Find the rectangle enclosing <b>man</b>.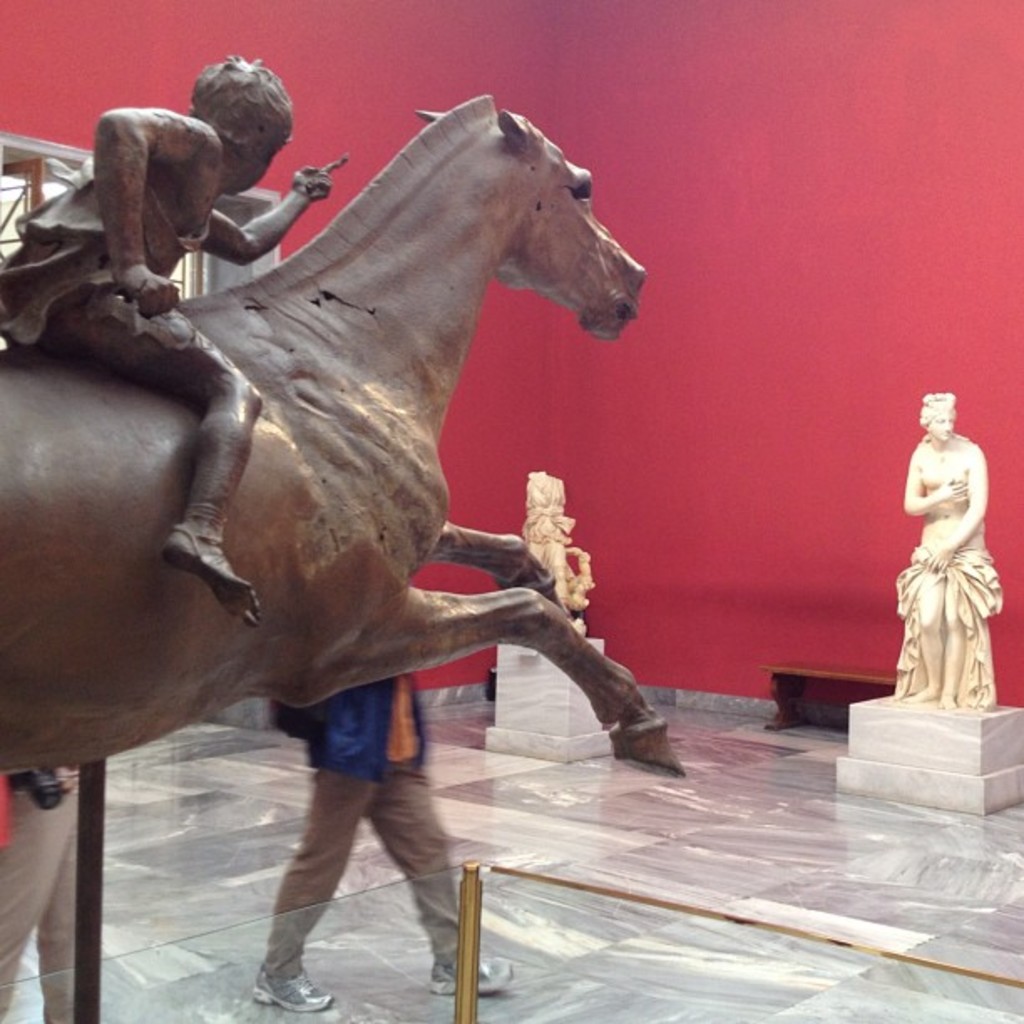
256, 686, 522, 1009.
